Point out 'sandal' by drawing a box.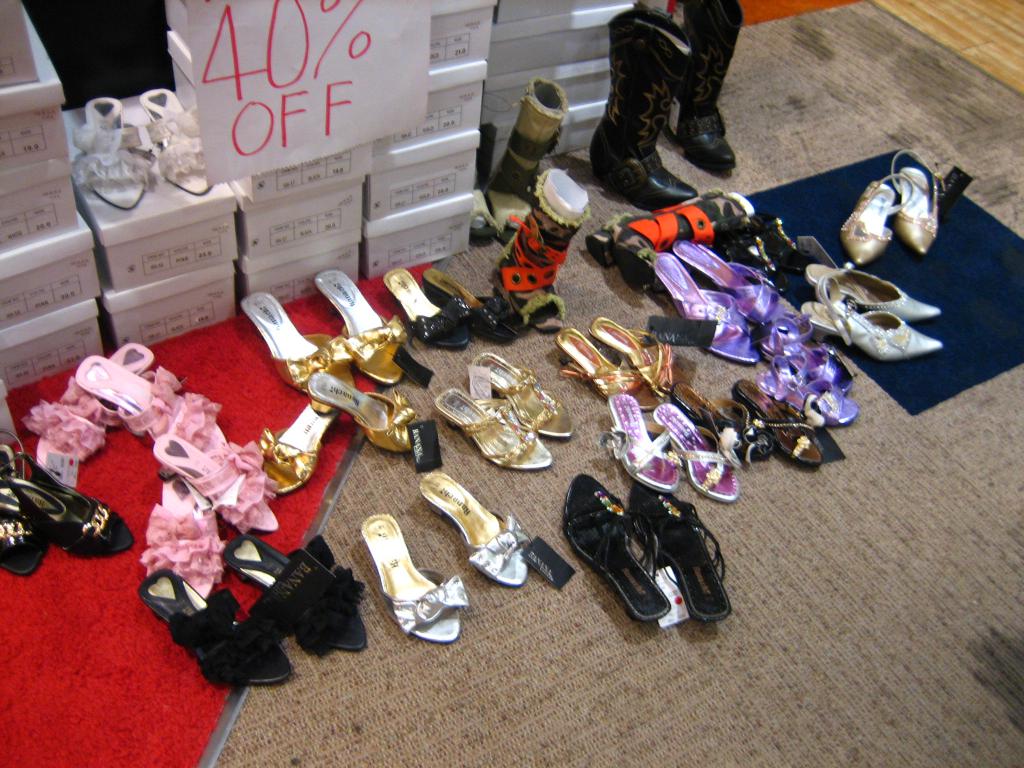
Rect(625, 481, 726, 620).
